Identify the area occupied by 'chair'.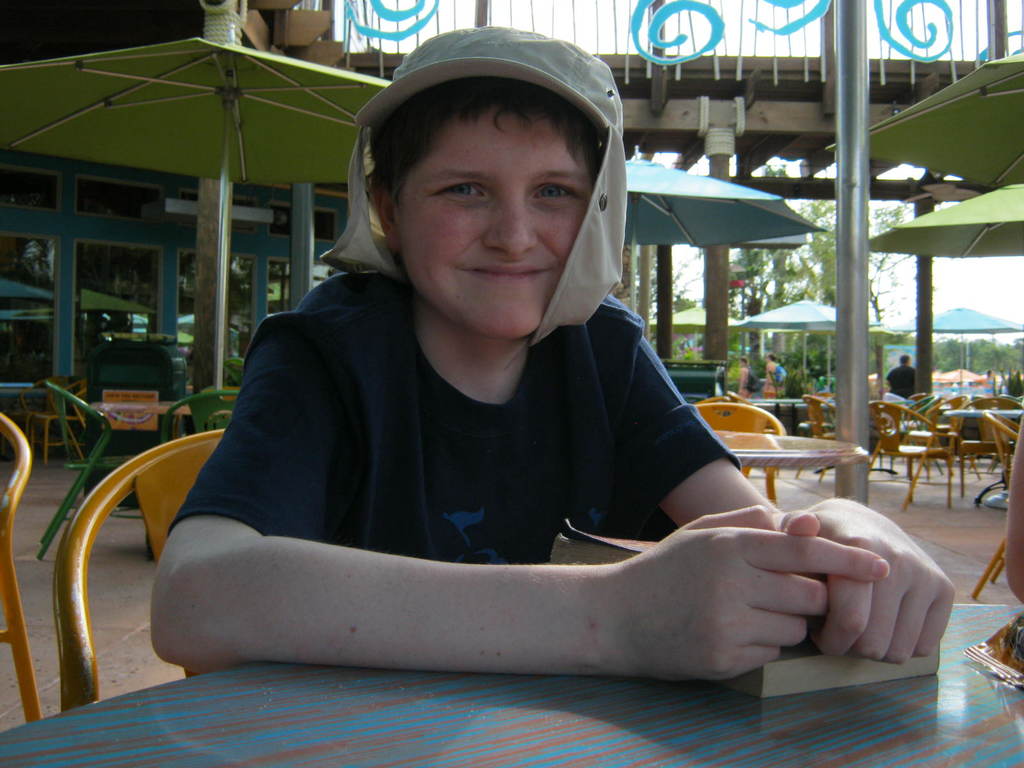
Area: 54 430 234 710.
